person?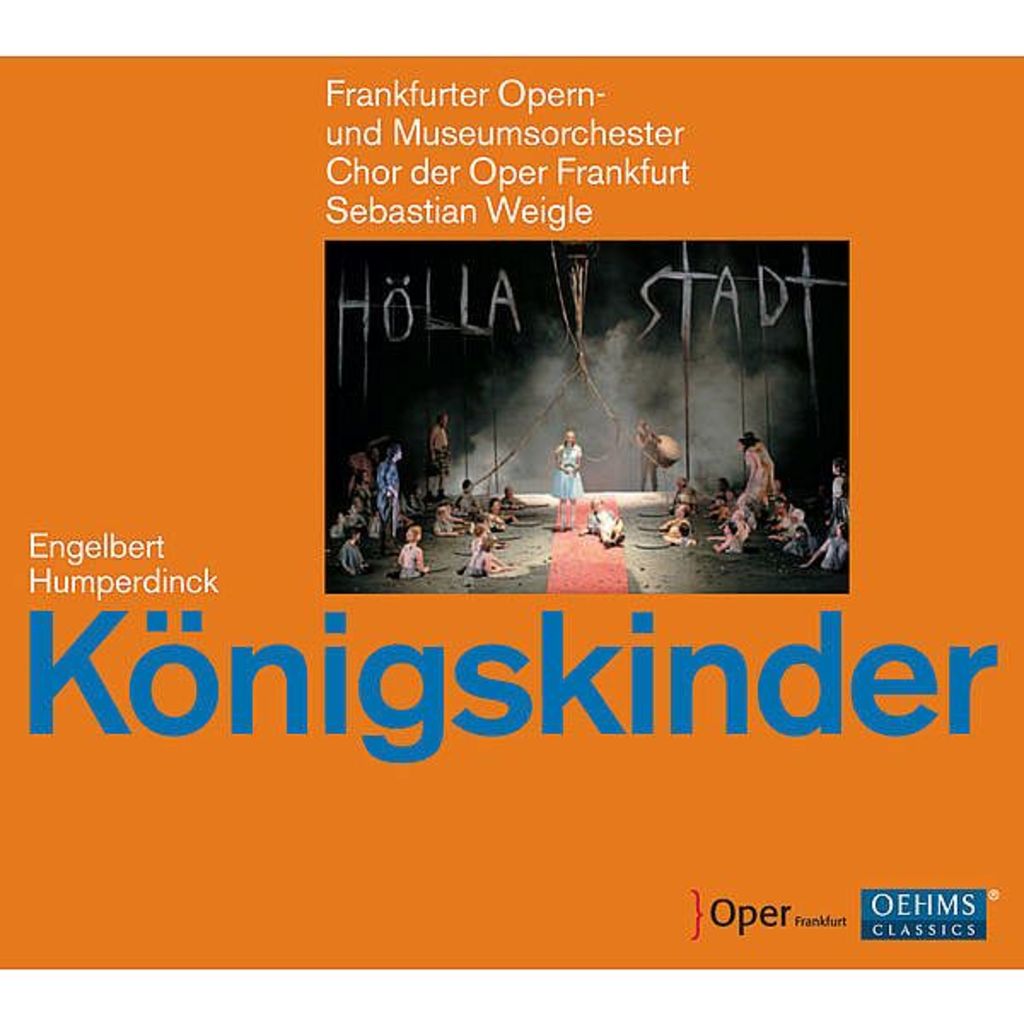
bbox(707, 497, 725, 522)
